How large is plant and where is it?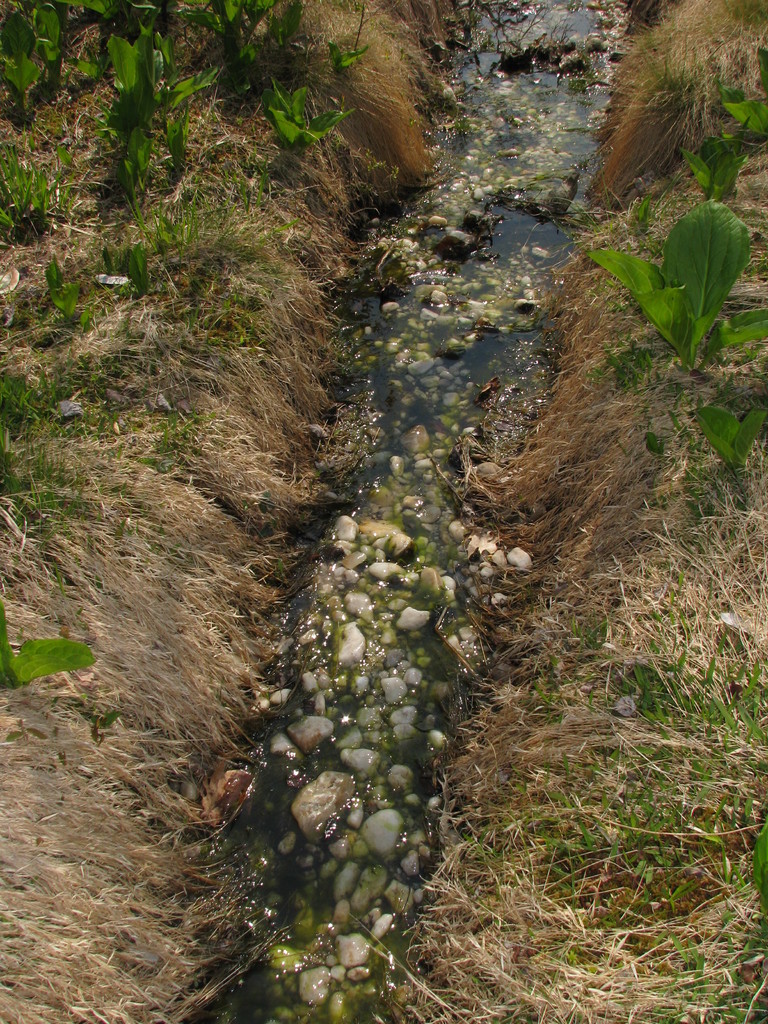
Bounding box: <bbox>452, 732, 767, 1023</bbox>.
